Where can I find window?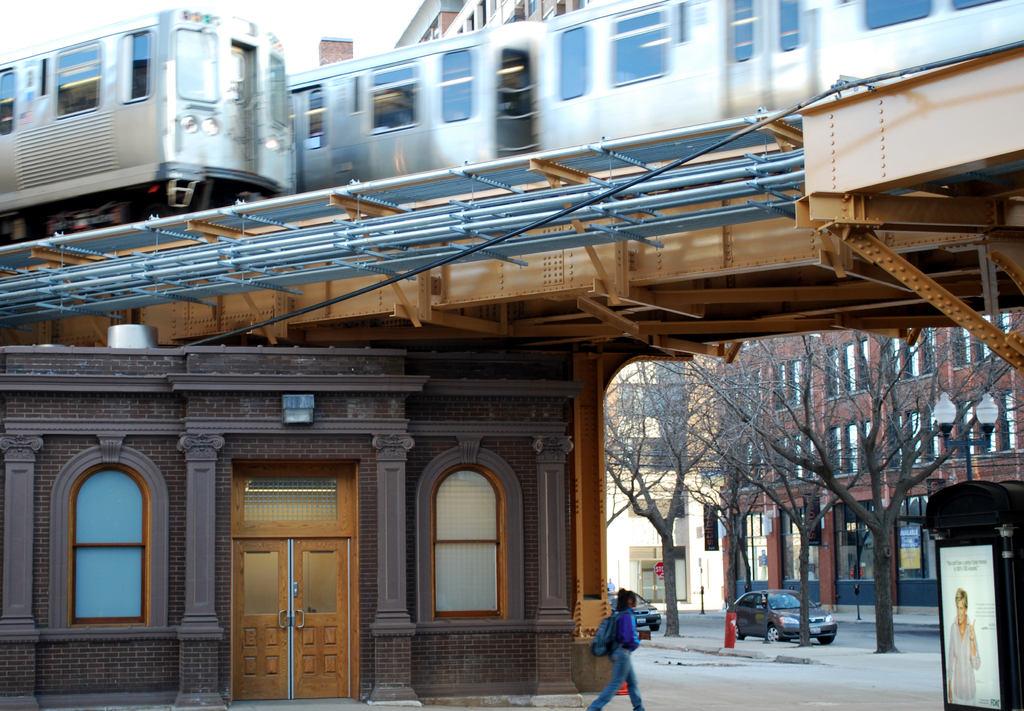
You can find it at box=[832, 498, 884, 580].
